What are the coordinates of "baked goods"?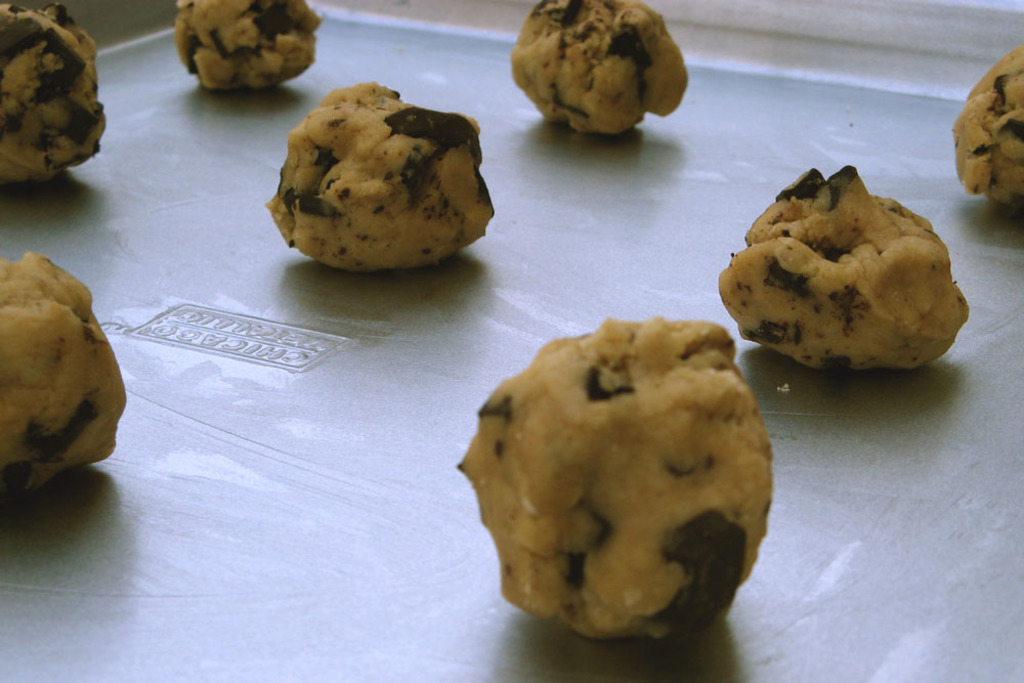
box=[174, 0, 322, 90].
